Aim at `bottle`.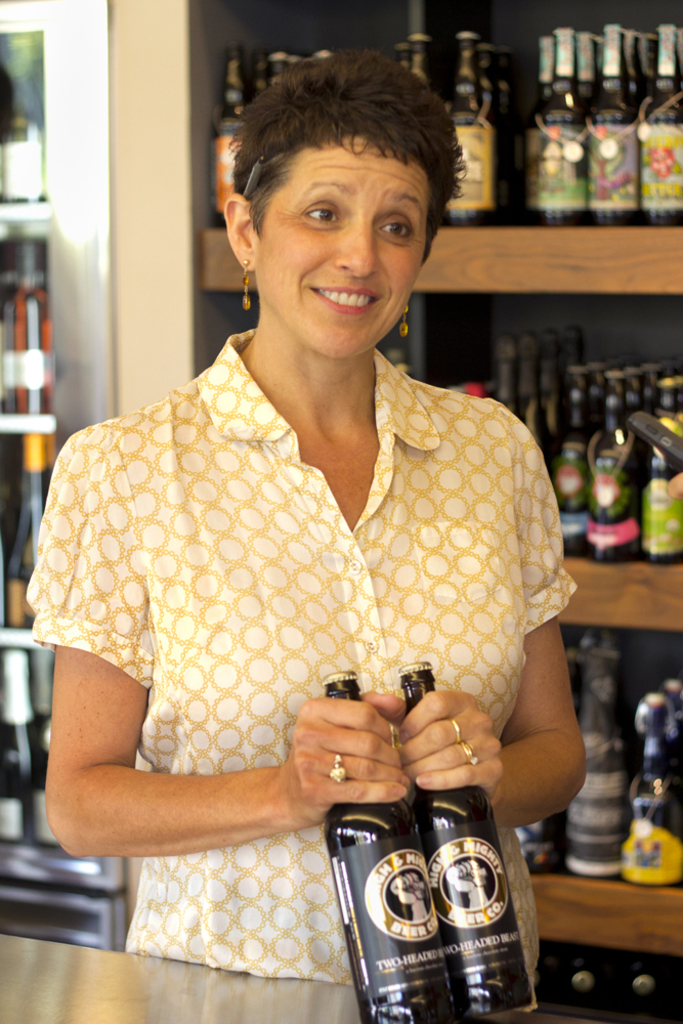
Aimed at BBox(388, 656, 538, 1023).
